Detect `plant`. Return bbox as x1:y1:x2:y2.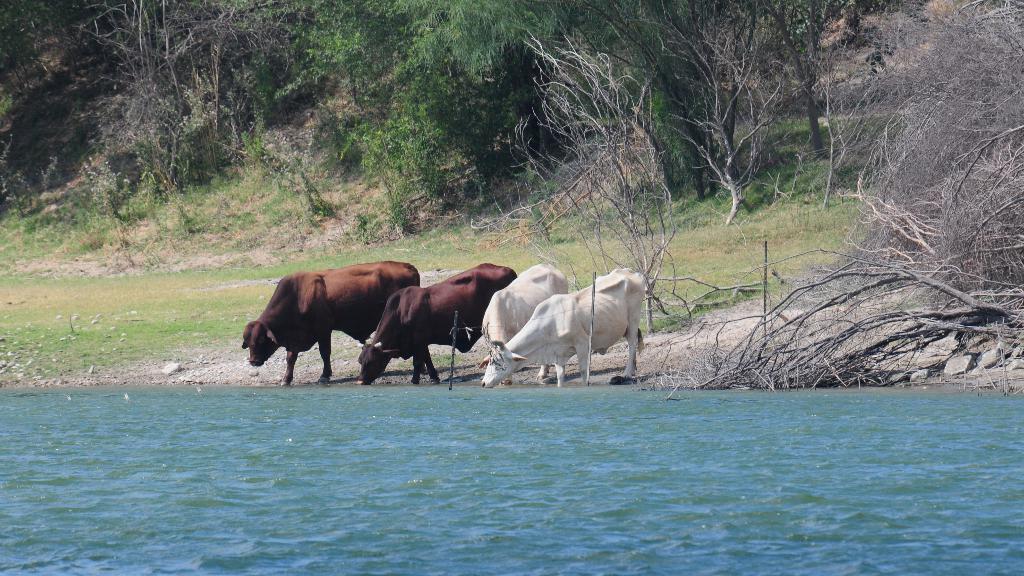
339:61:470:254.
